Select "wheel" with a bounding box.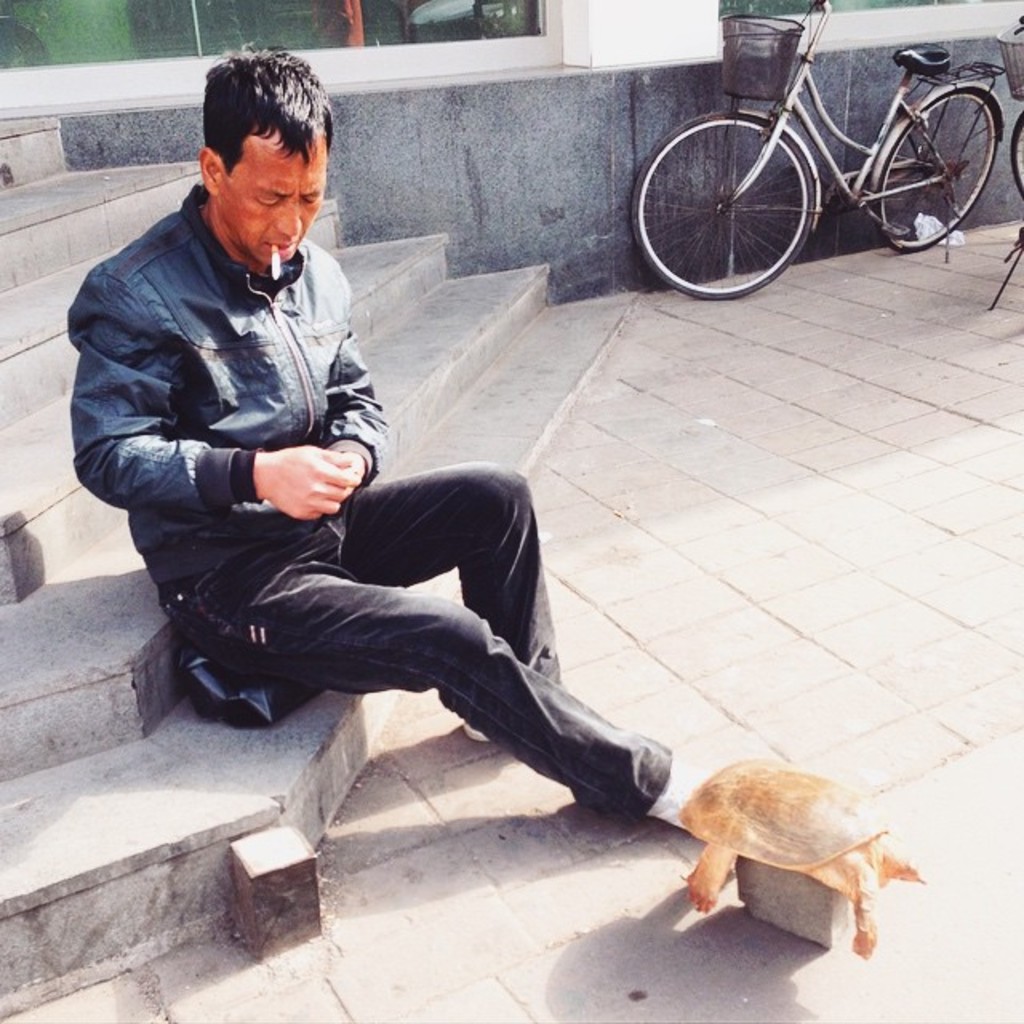
<bbox>648, 107, 846, 283</bbox>.
